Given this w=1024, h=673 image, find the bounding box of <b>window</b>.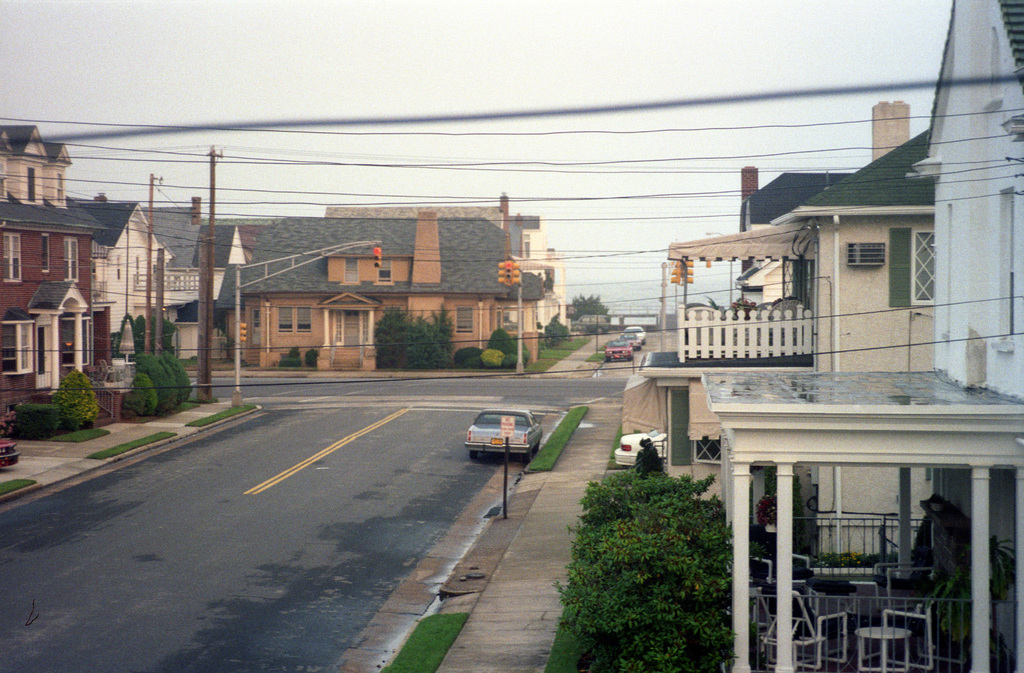
box=[40, 235, 52, 276].
